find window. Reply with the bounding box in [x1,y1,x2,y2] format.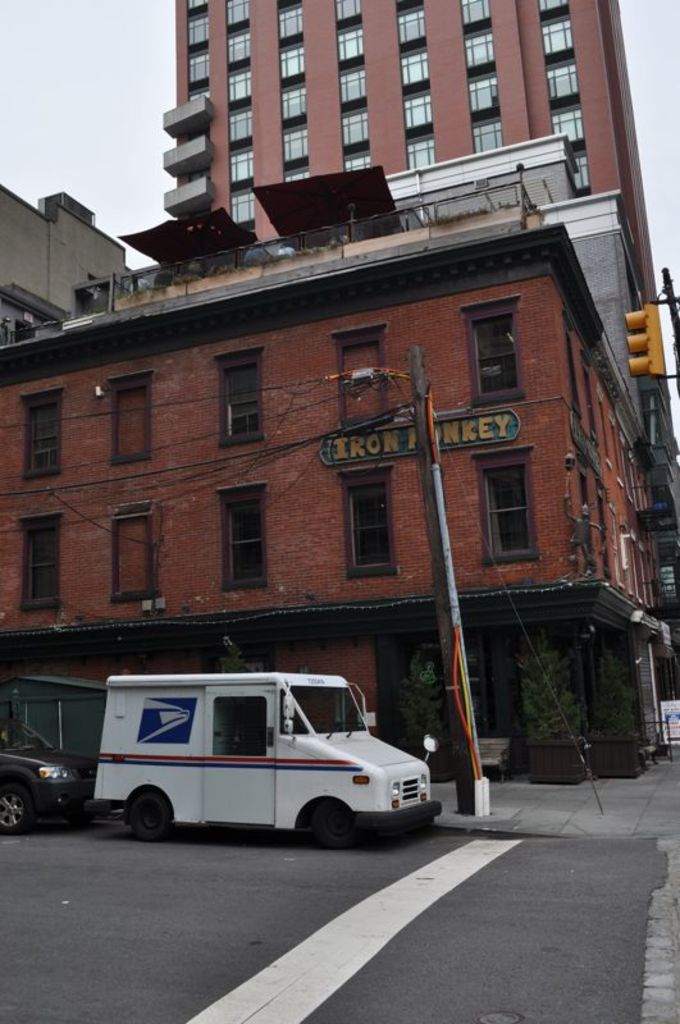
[551,106,587,146].
